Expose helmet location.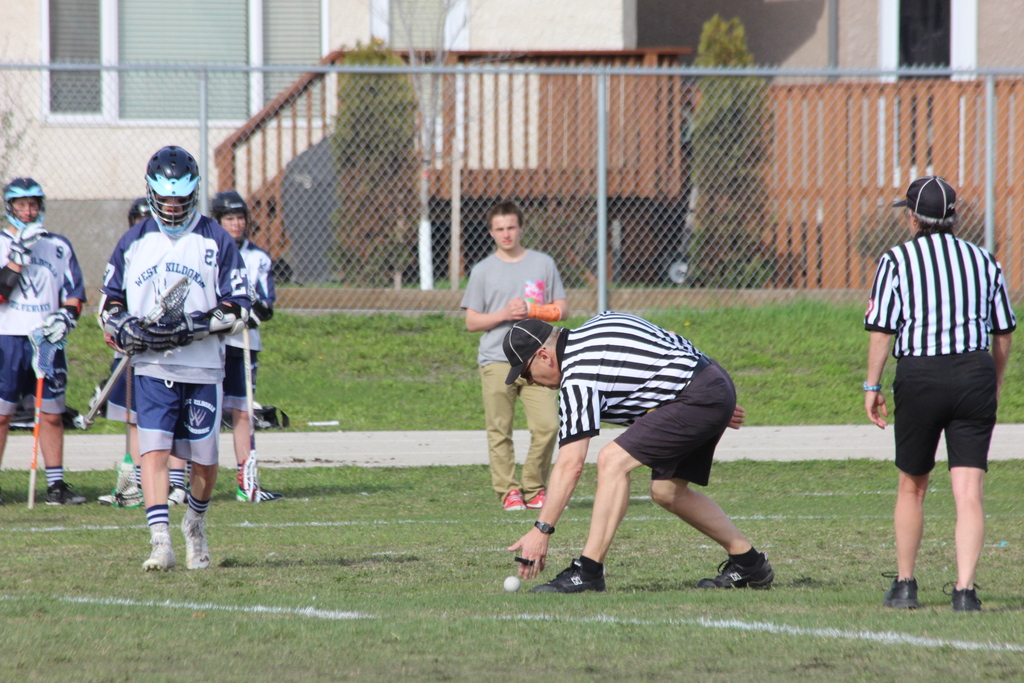
Exposed at 0:176:52:236.
